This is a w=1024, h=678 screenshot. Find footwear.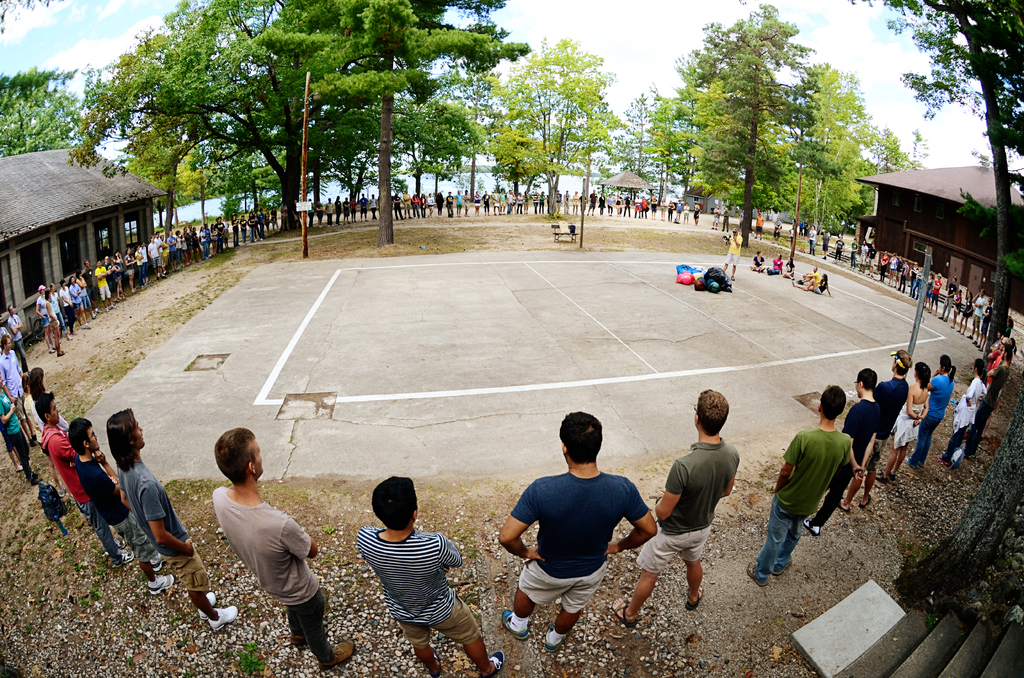
Bounding box: left=503, top=612, right=533, bottom=642.
